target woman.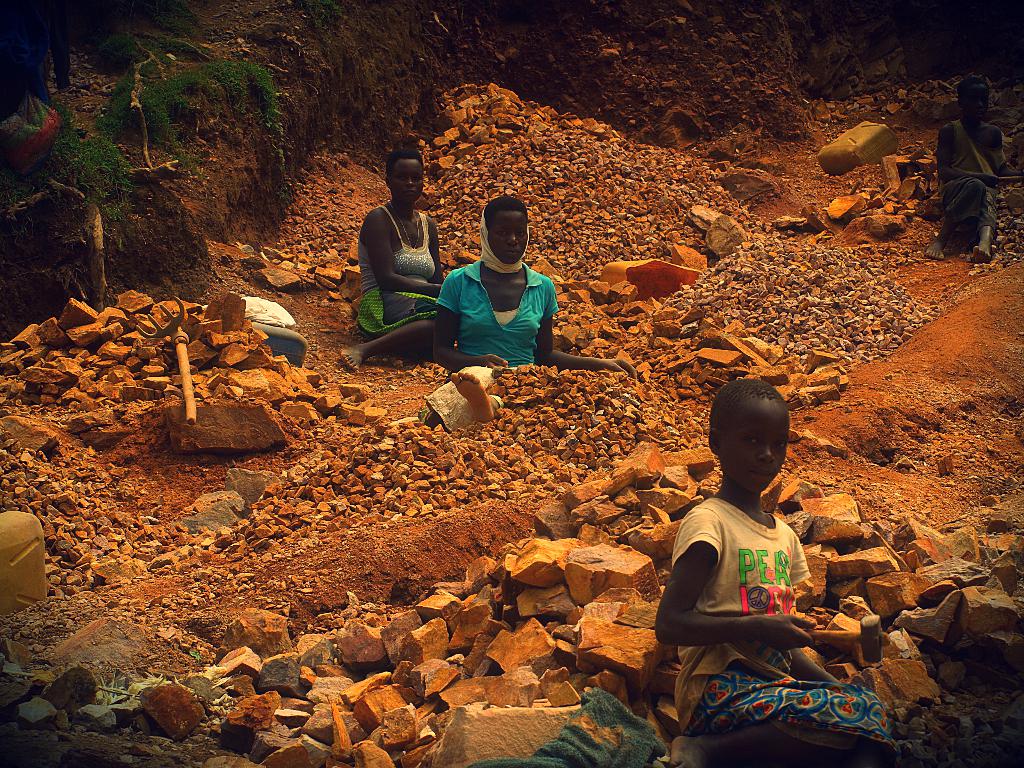
Target region: x1=431 y1=203 x2=575 y2=371.
